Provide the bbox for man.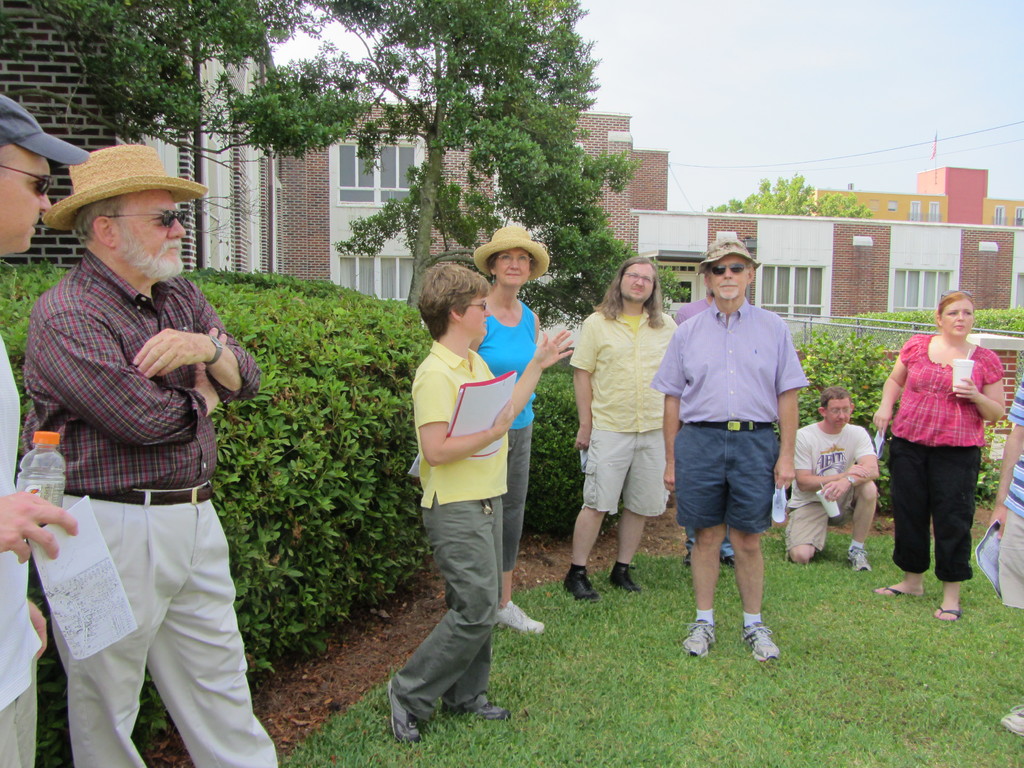
0/93/92/767.
